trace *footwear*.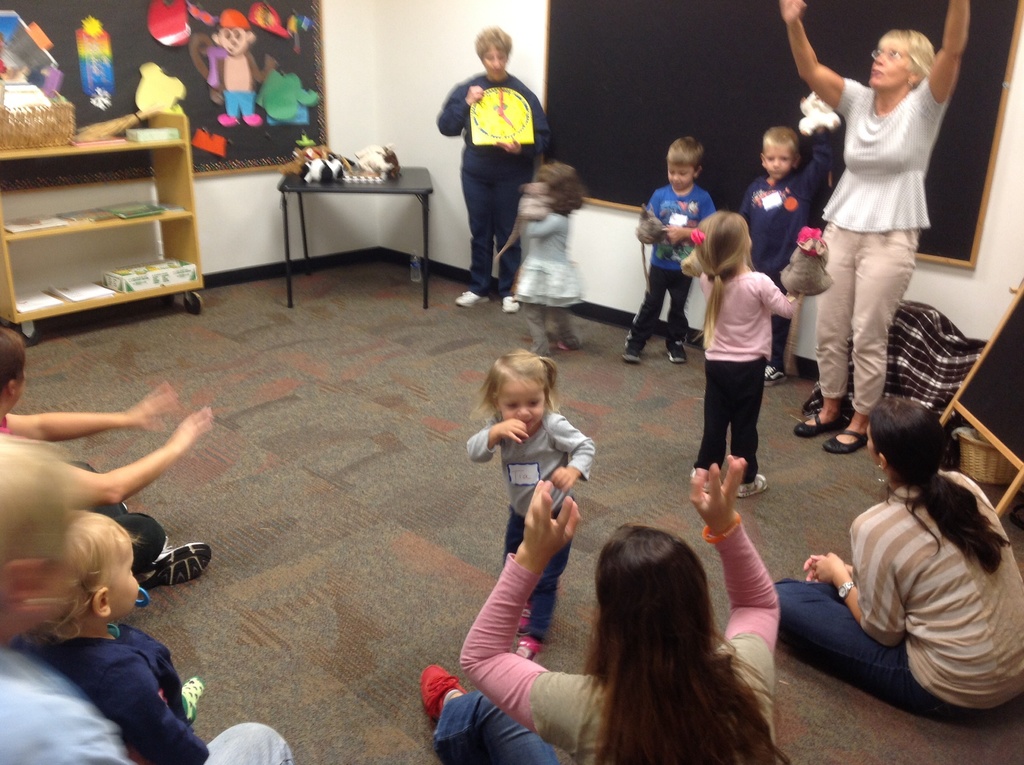
Traced to 418/664/467/722.
